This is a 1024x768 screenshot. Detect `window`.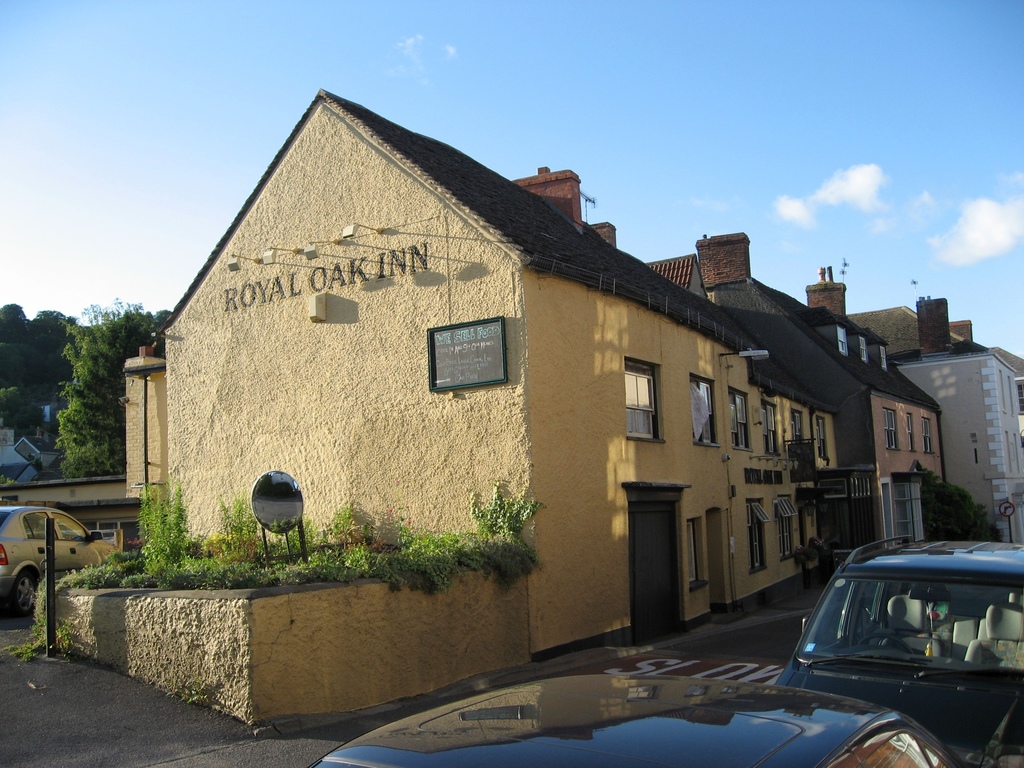
<bbox>730, 387, 755, 452</bbox>.
